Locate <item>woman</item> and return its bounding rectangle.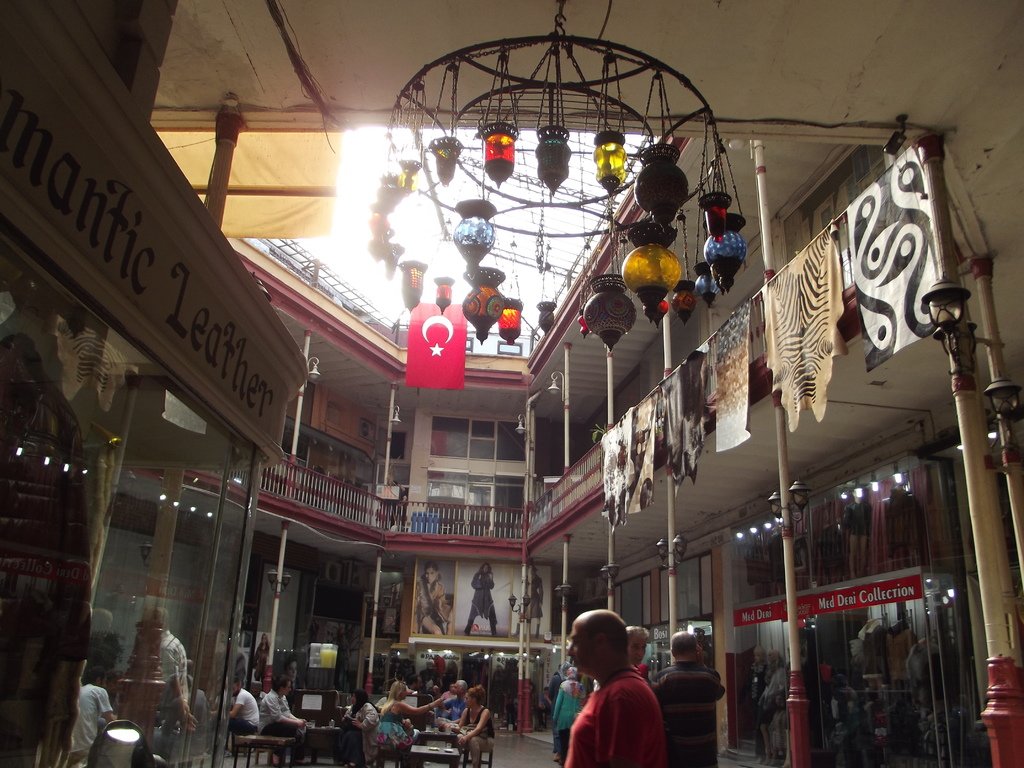
bbox=(413, 561, 452, 637).
